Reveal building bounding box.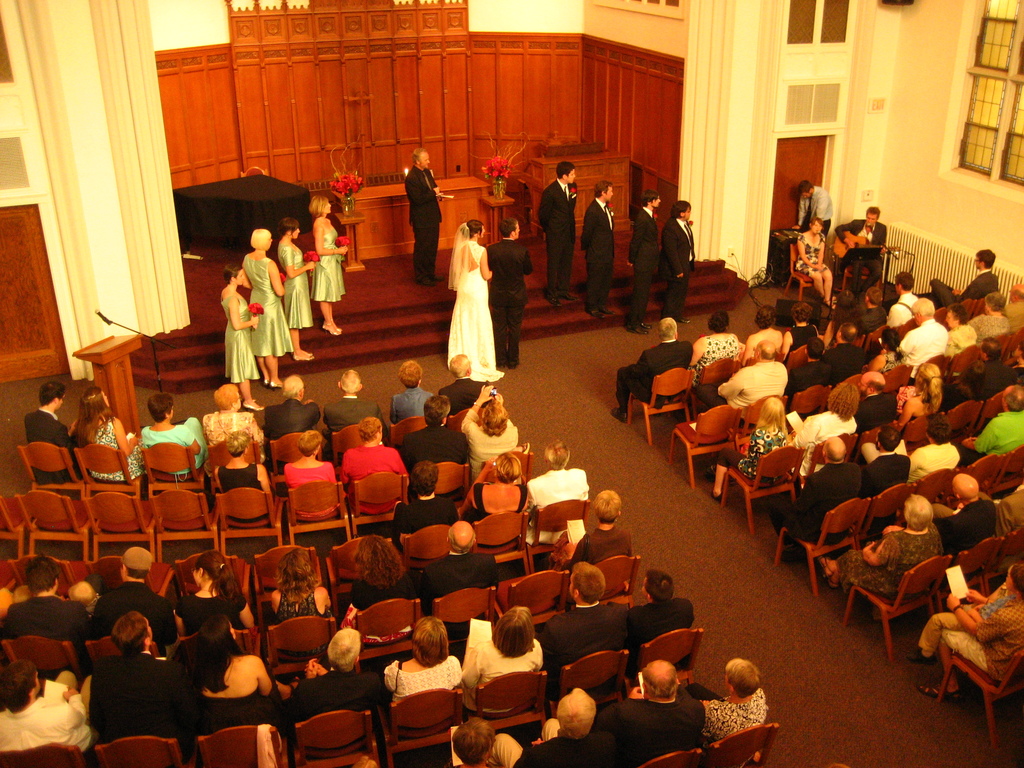
Revealed: box=[0, 0, 1023, 767].
